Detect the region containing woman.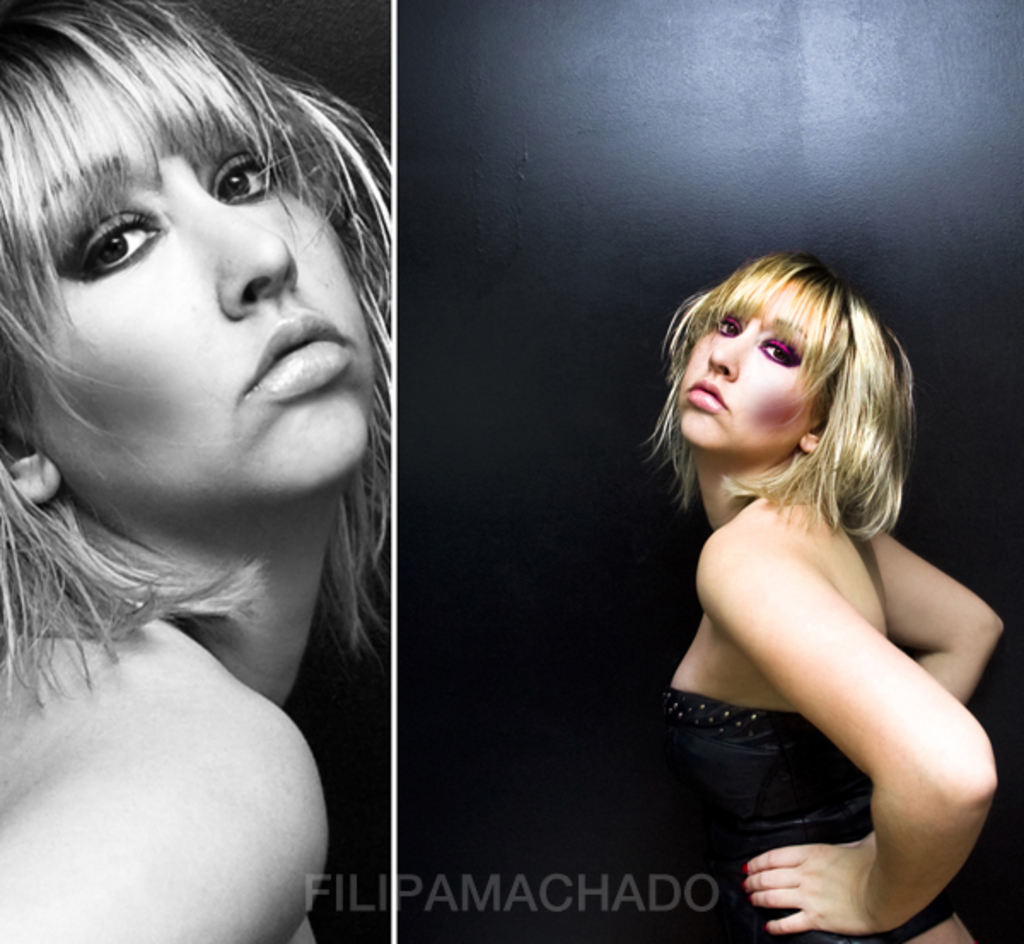
region(606, 222, 1002, 943).
